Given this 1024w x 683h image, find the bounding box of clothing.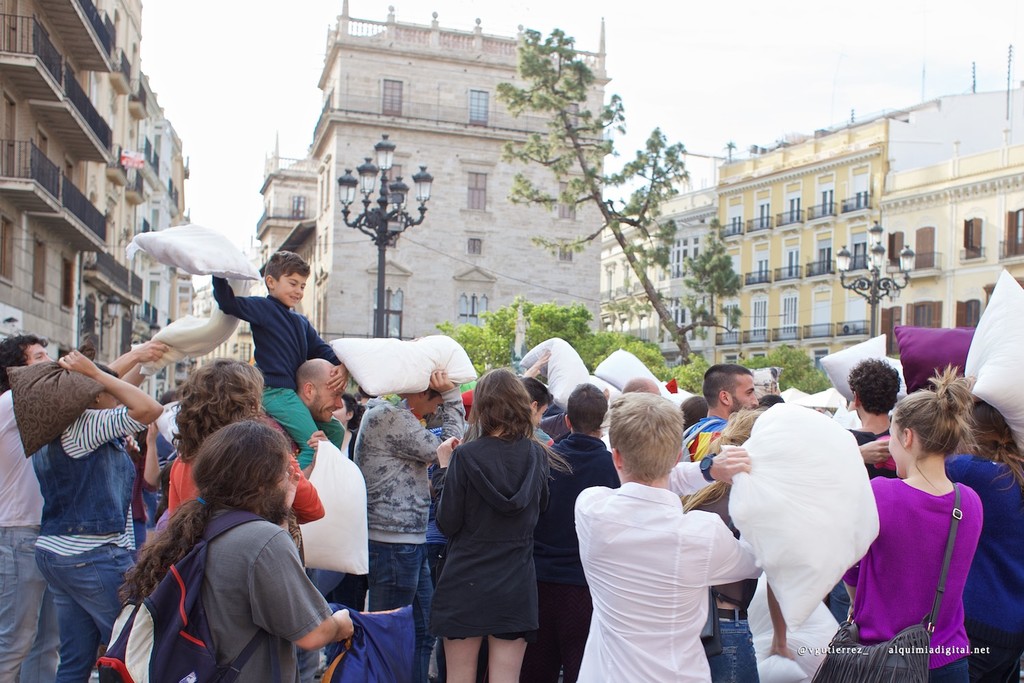
BBox(547, 433, 626, 682).
